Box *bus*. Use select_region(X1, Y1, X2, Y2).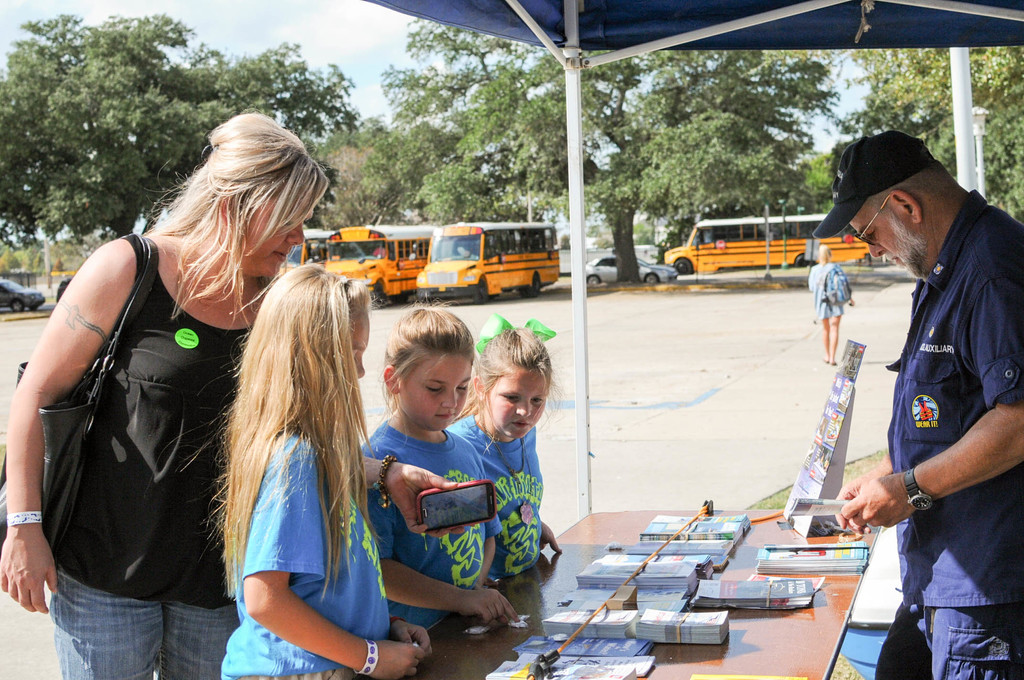
select_region(275, 230, 333, 281).
